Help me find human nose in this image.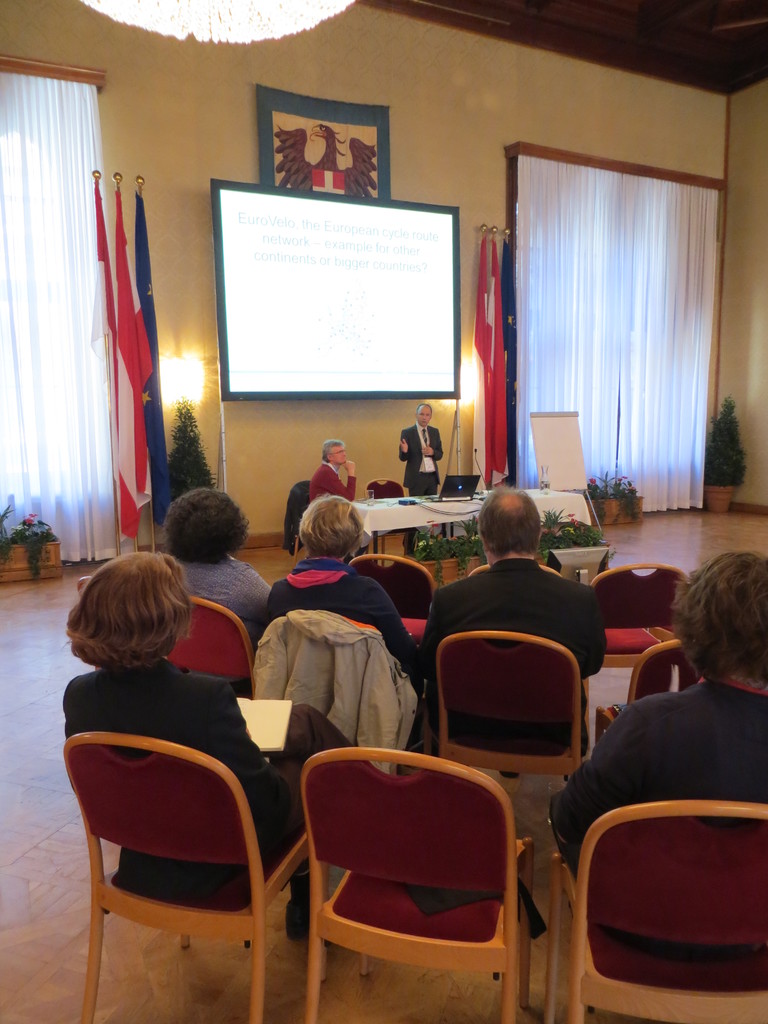
Found it: region(343, 449, 347, 456).
